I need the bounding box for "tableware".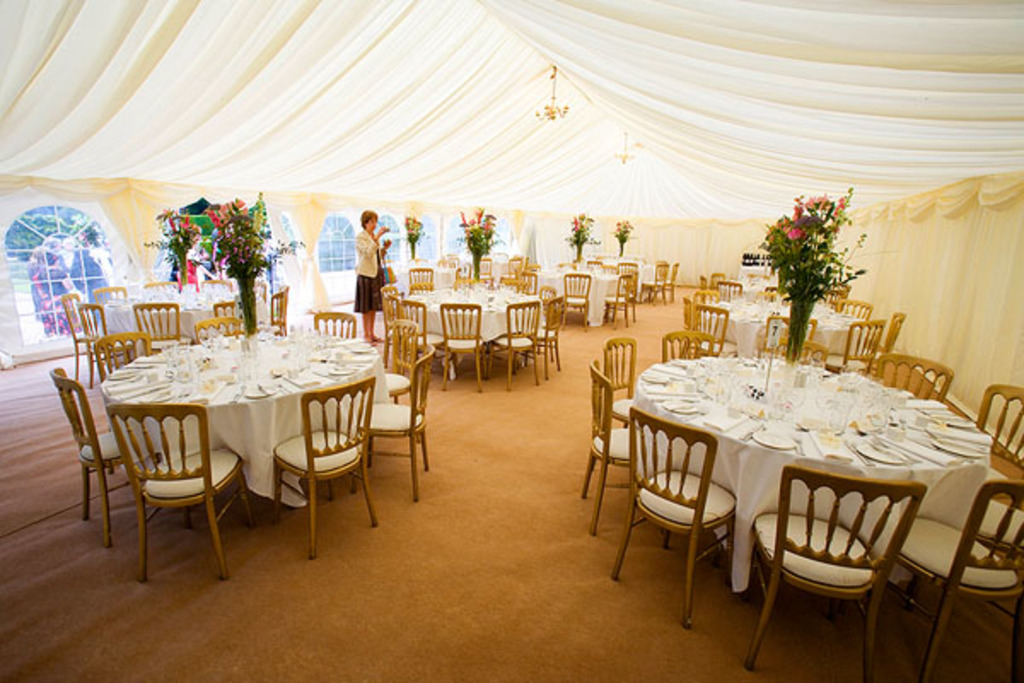
Here it is: (left=765, top=359, right=806, bottom=422).
